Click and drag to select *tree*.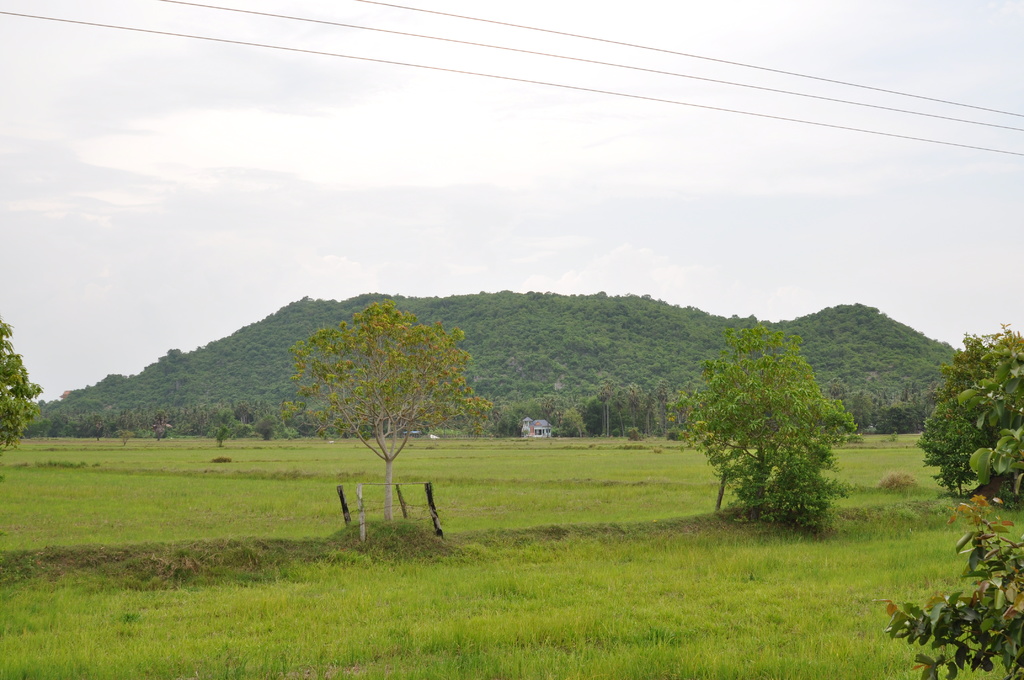
Selection: (695, 312, 858, 522).
